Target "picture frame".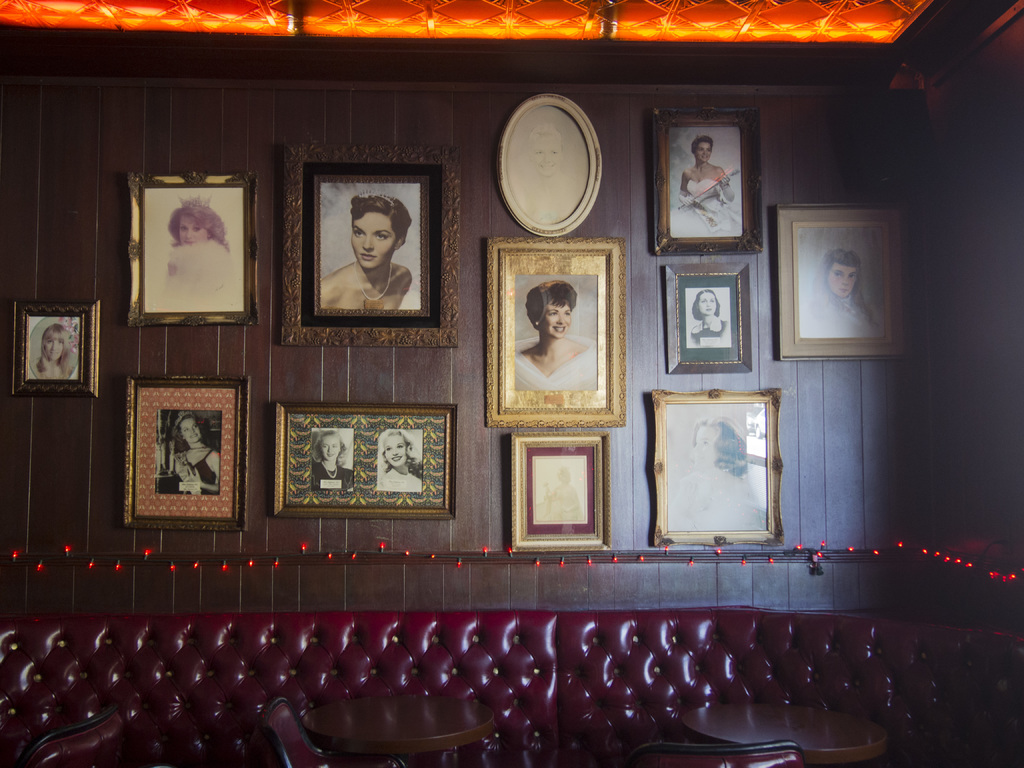
Target region: 648, 108, 764, 256.
